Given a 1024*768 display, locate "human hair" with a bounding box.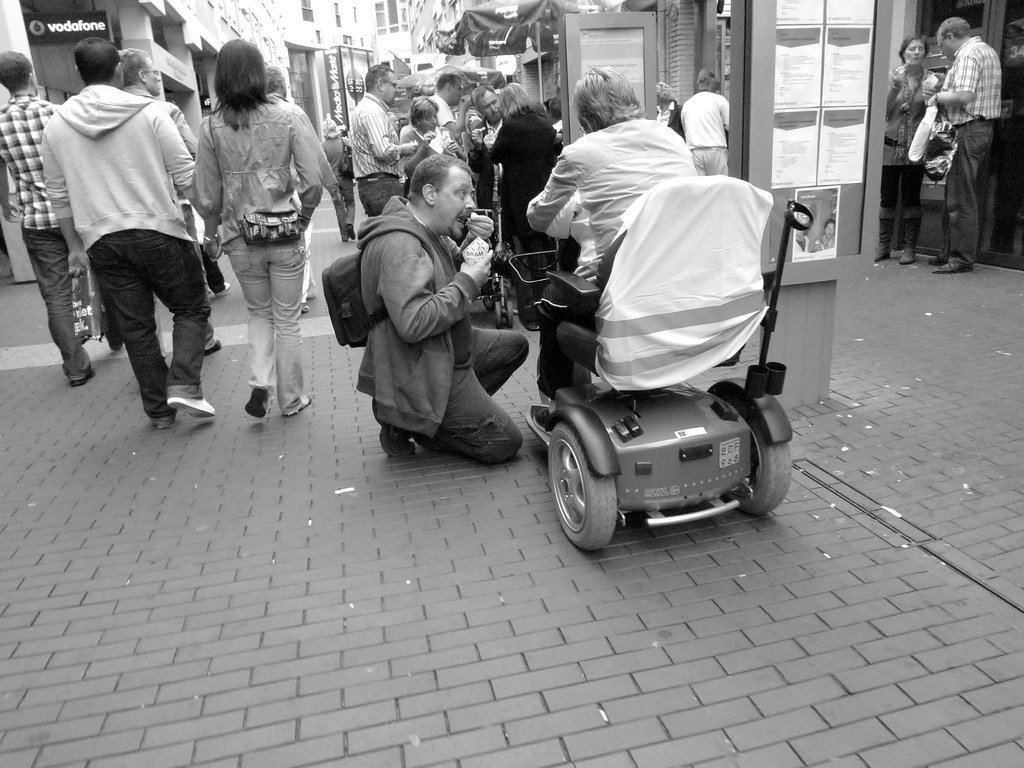
Located: x1=264 y1=66 x2=284 y2=94.
